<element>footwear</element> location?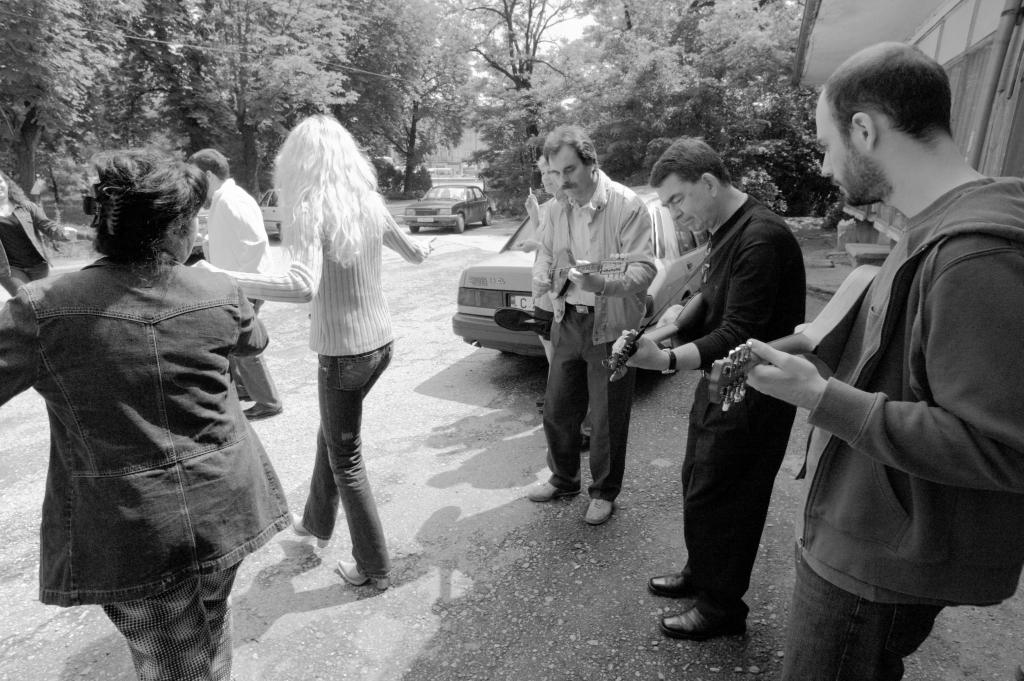
detection(658, 605, 741, 639)
